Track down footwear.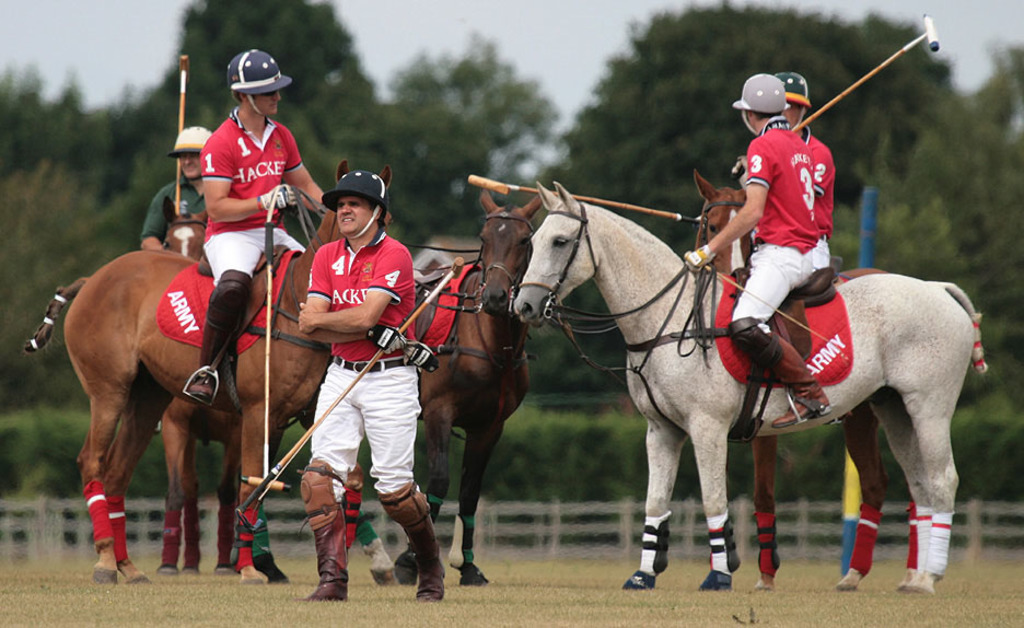
Tracked to (x1=309, y1=500, x2=351, y2=602).
